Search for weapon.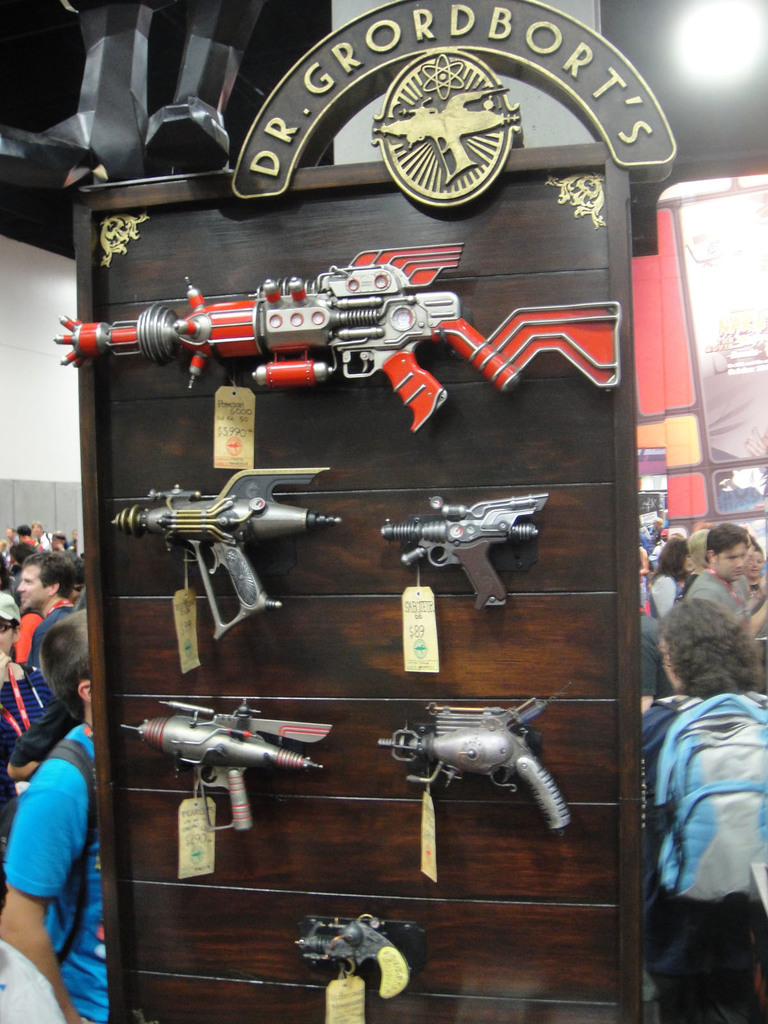
Found at rect(374, 489, 553, 619).
